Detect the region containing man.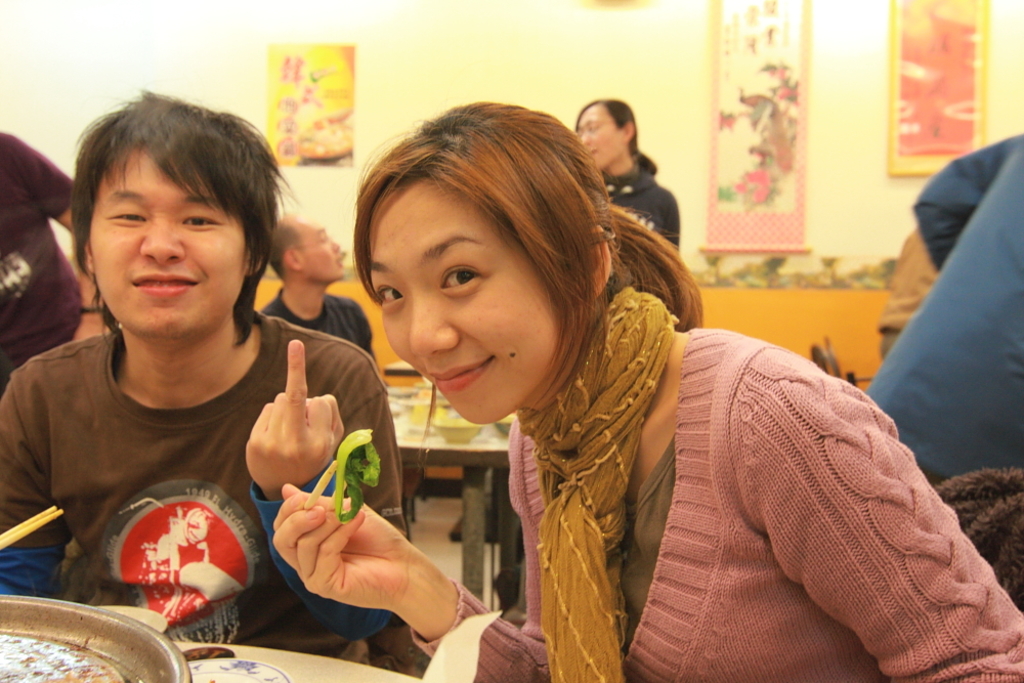
863,131,1023,480.
